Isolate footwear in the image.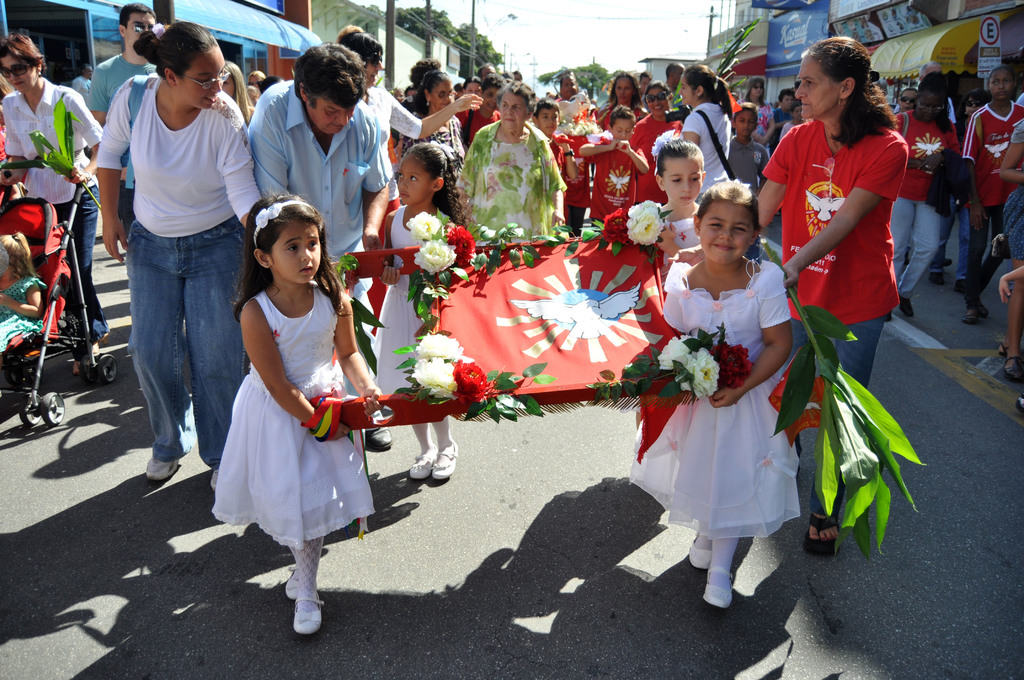
Isolated region: (431, 439, 458, 482).
